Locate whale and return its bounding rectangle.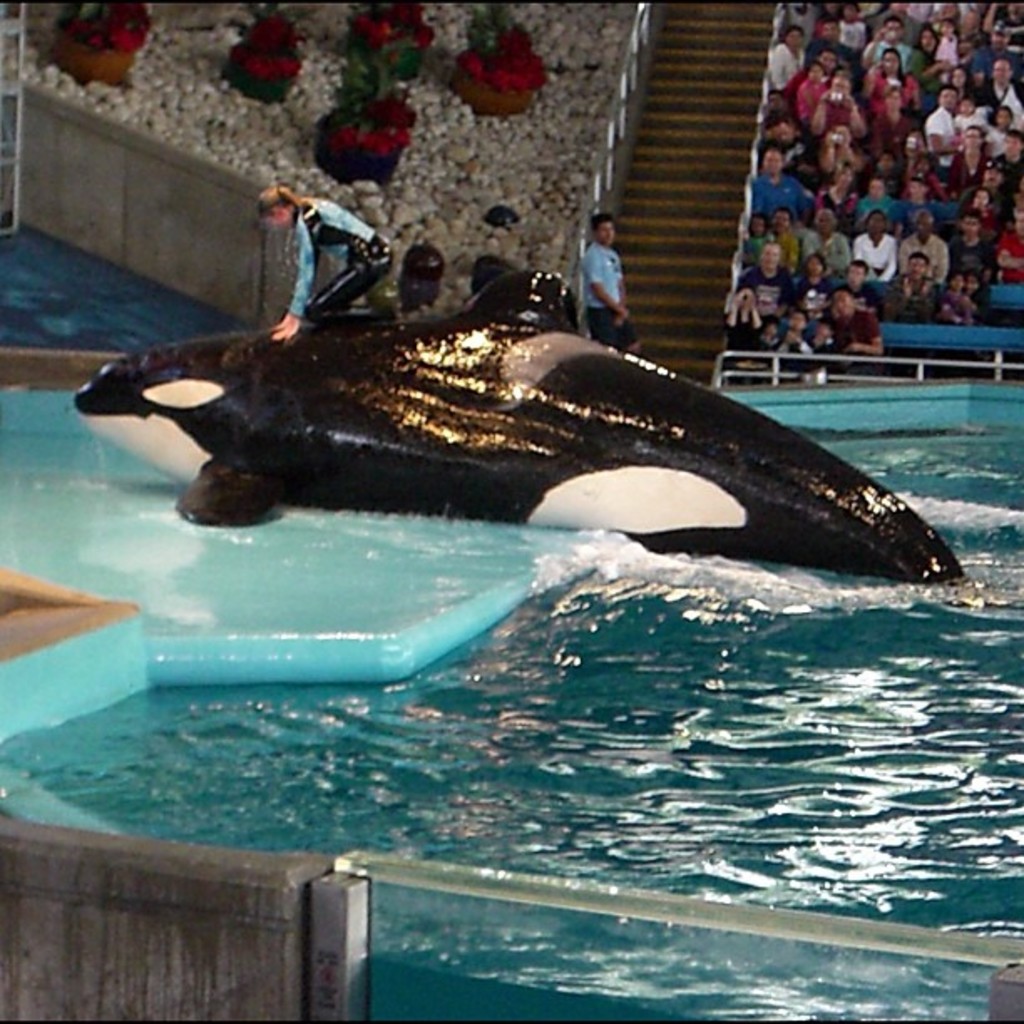
rect(74, 264, 974, 587).
